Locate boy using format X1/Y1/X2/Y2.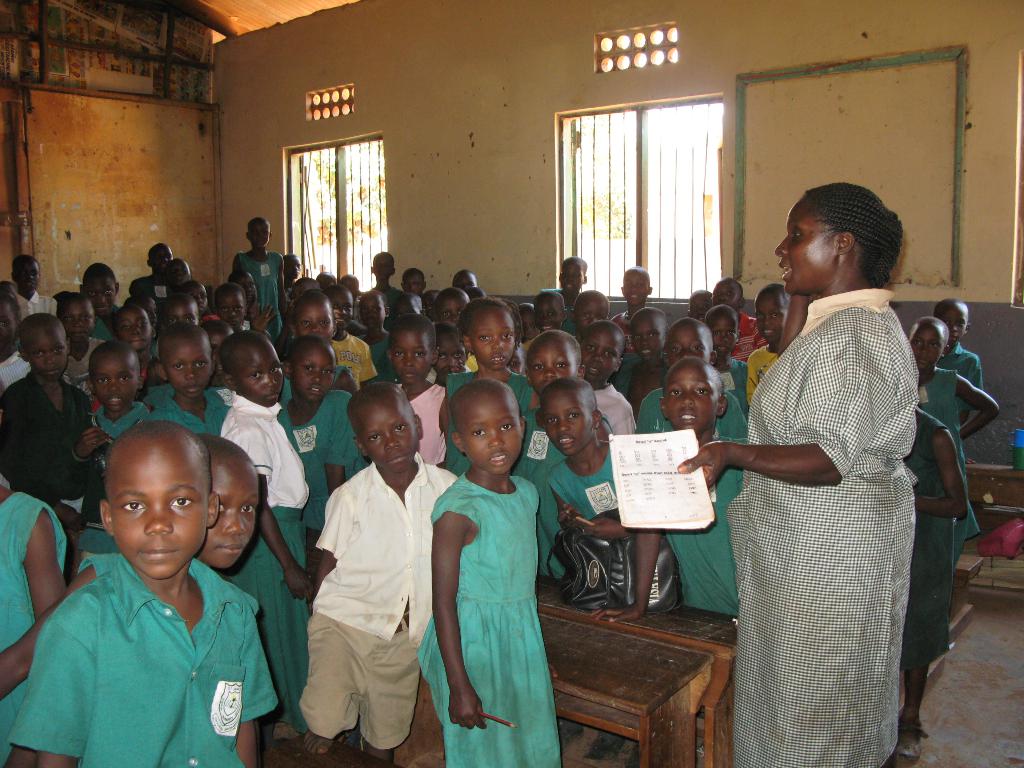
680/286/710/314.
